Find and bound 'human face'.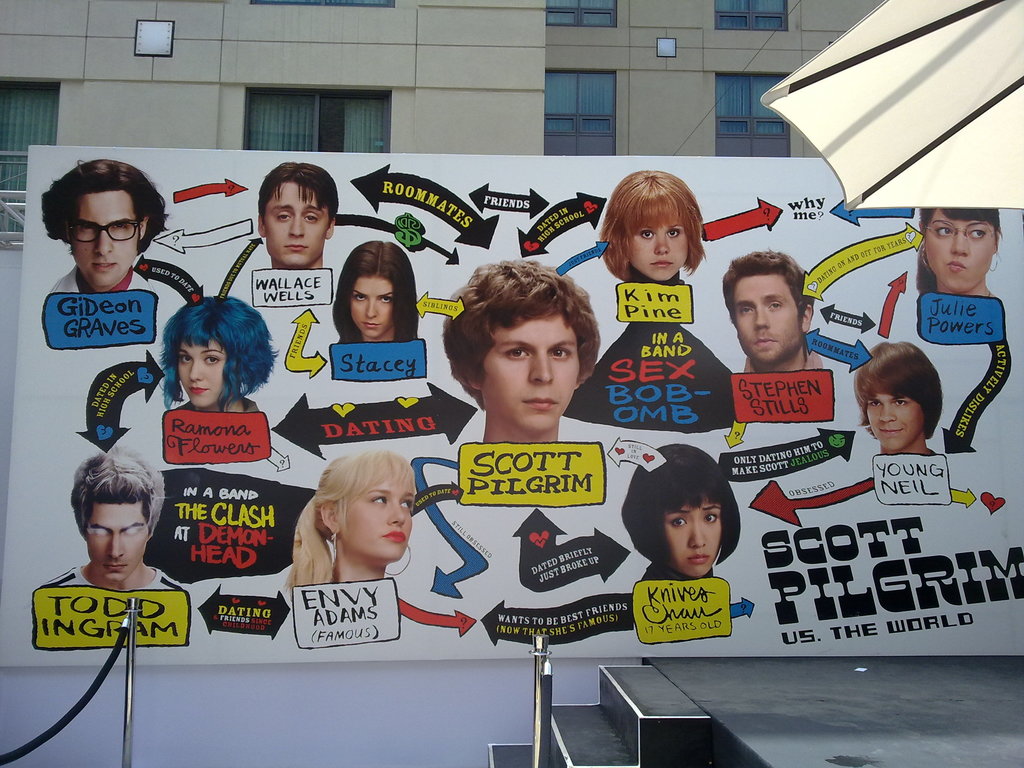
Bound: left=86, top=505, right=149, bottom=579.
